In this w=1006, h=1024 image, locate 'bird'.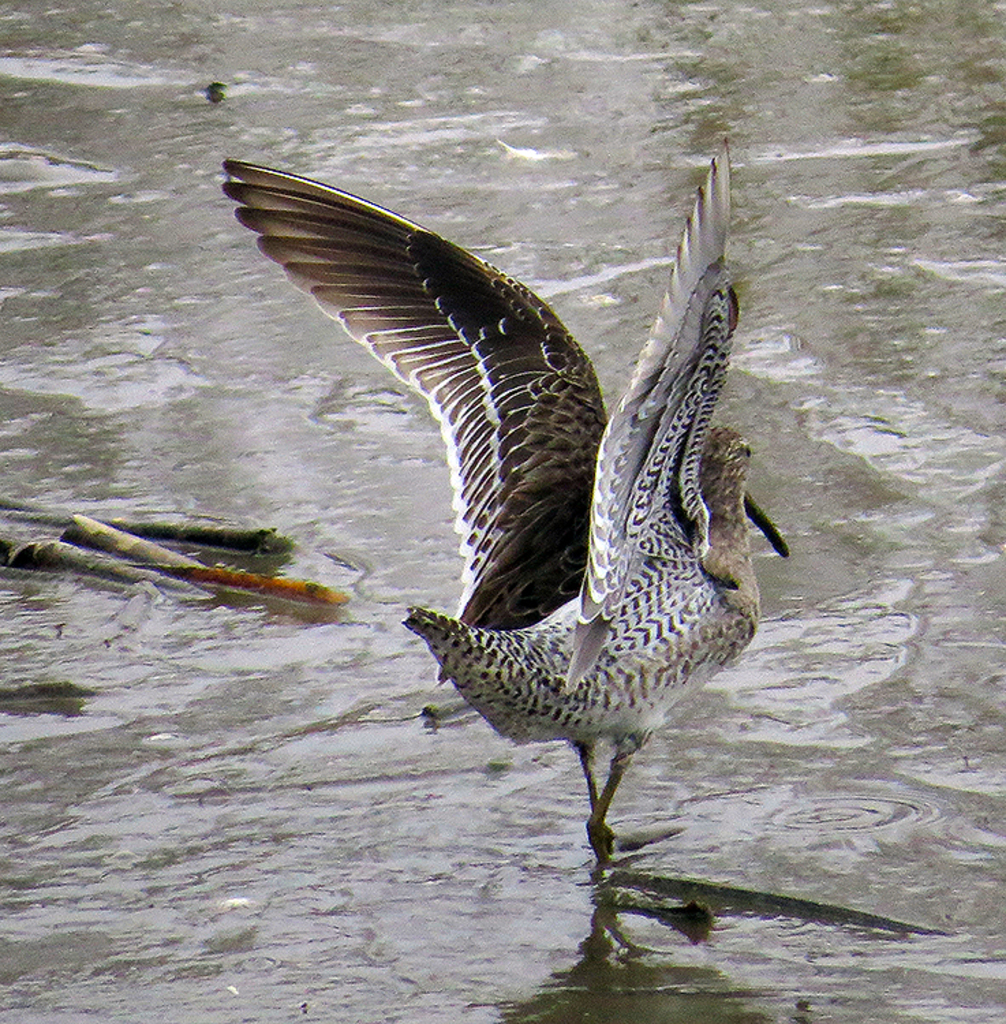
Bounding box: select_region(218, 224, 818, 827).
